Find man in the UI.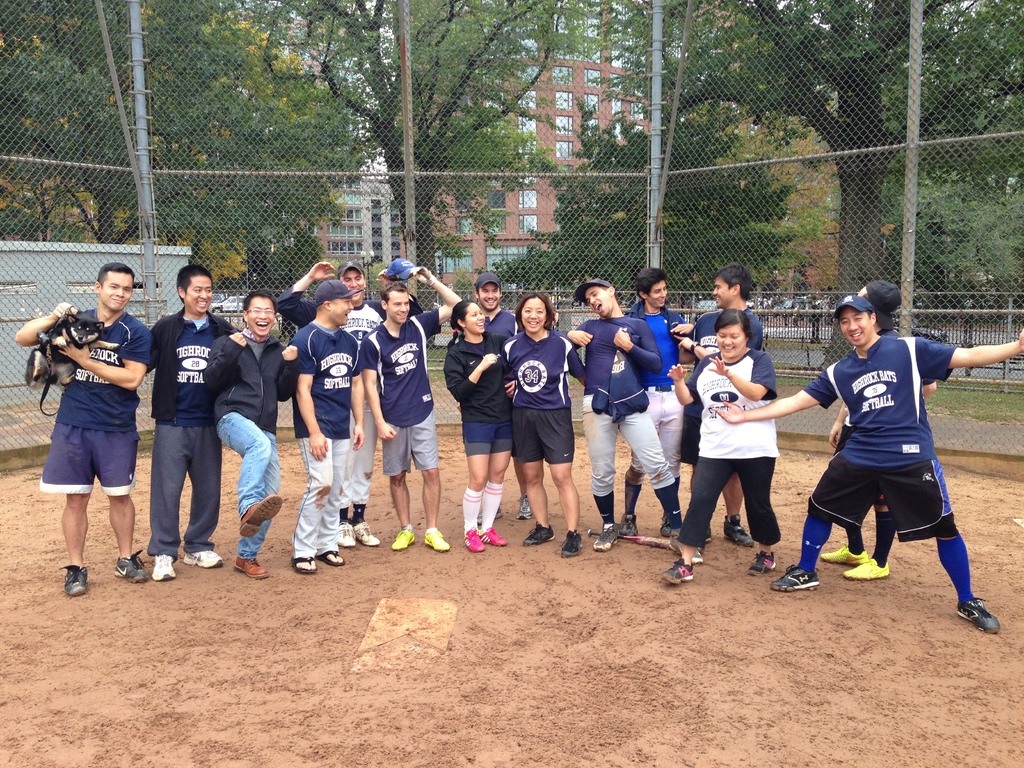
UI element at 202,290,301,585.
